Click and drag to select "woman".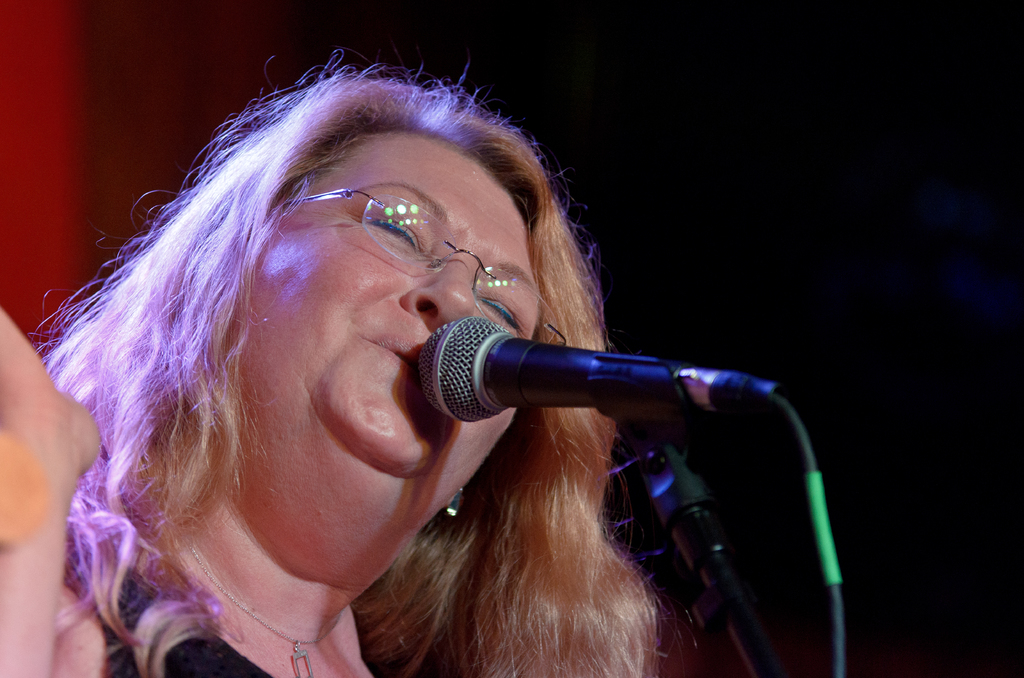
Selection: [22, 44, 749, 677].
